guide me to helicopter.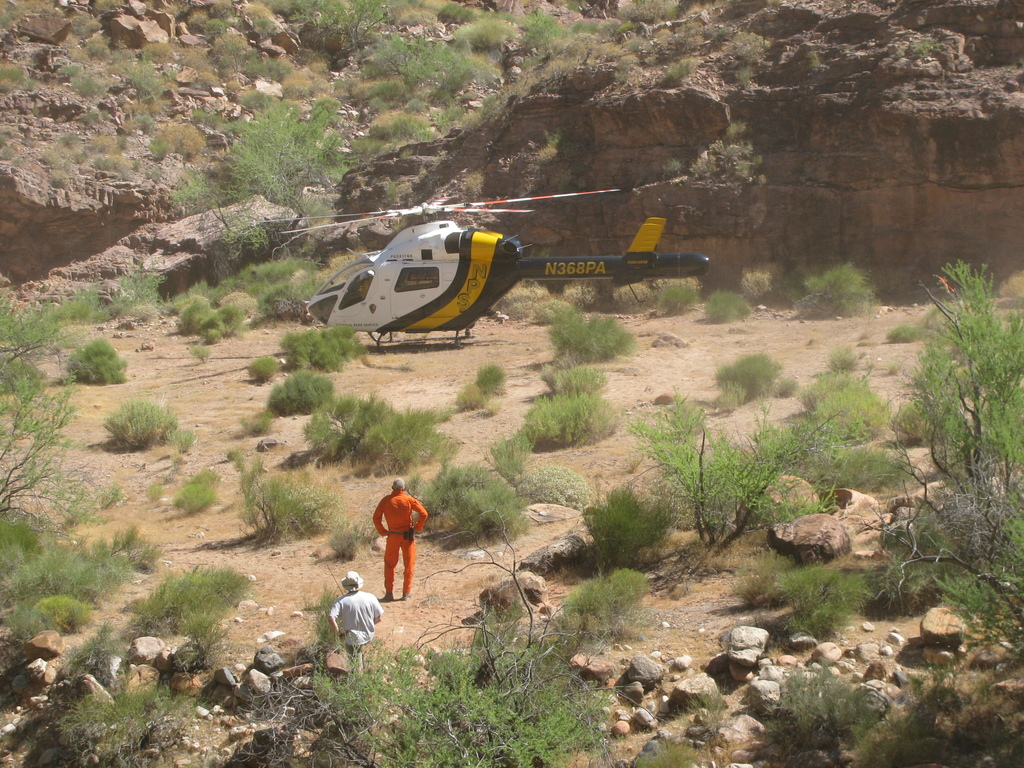
Guidance: bbox(248, 188, 708, 353).
